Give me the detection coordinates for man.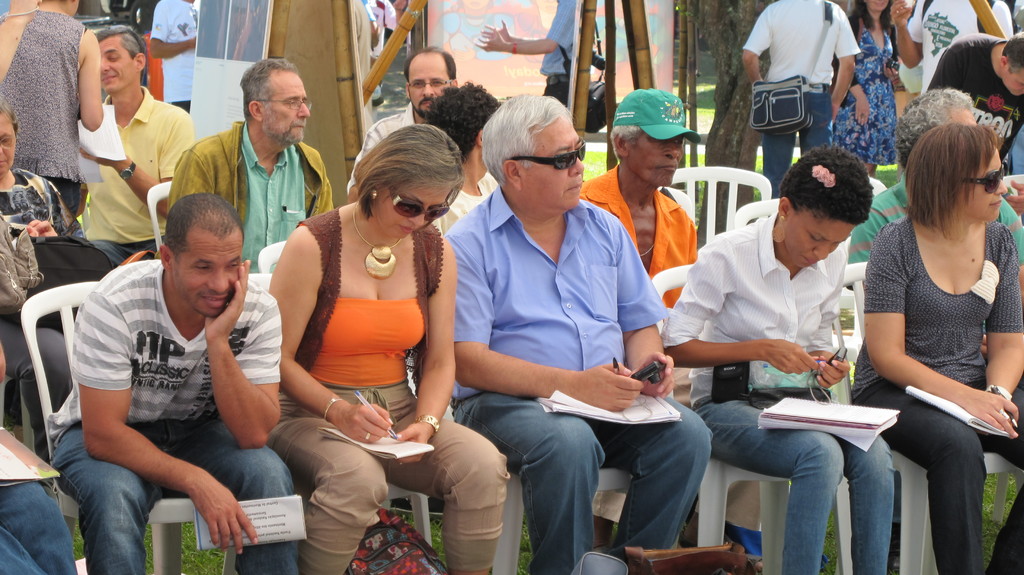
region(740, 0, 852, 209).
